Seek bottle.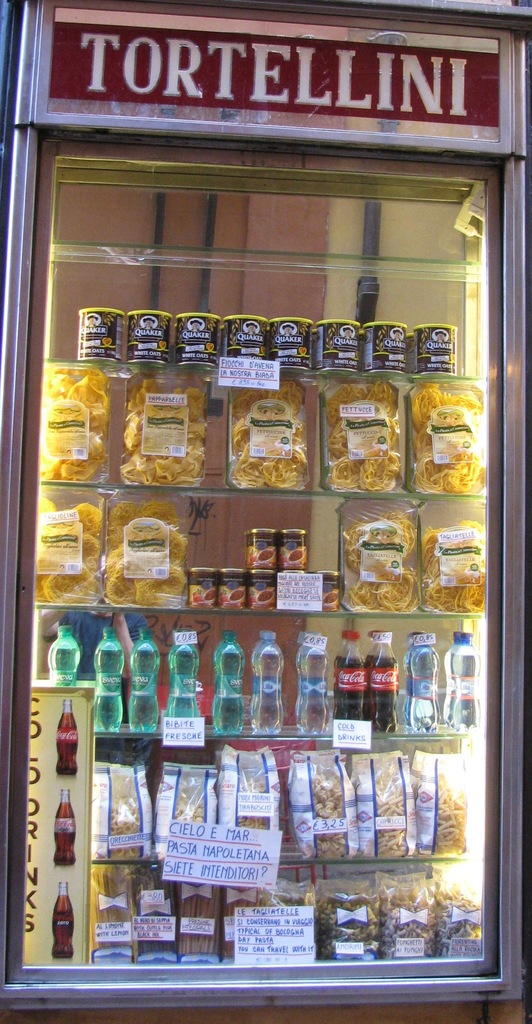
BBox(94, 628, 123, 730).
